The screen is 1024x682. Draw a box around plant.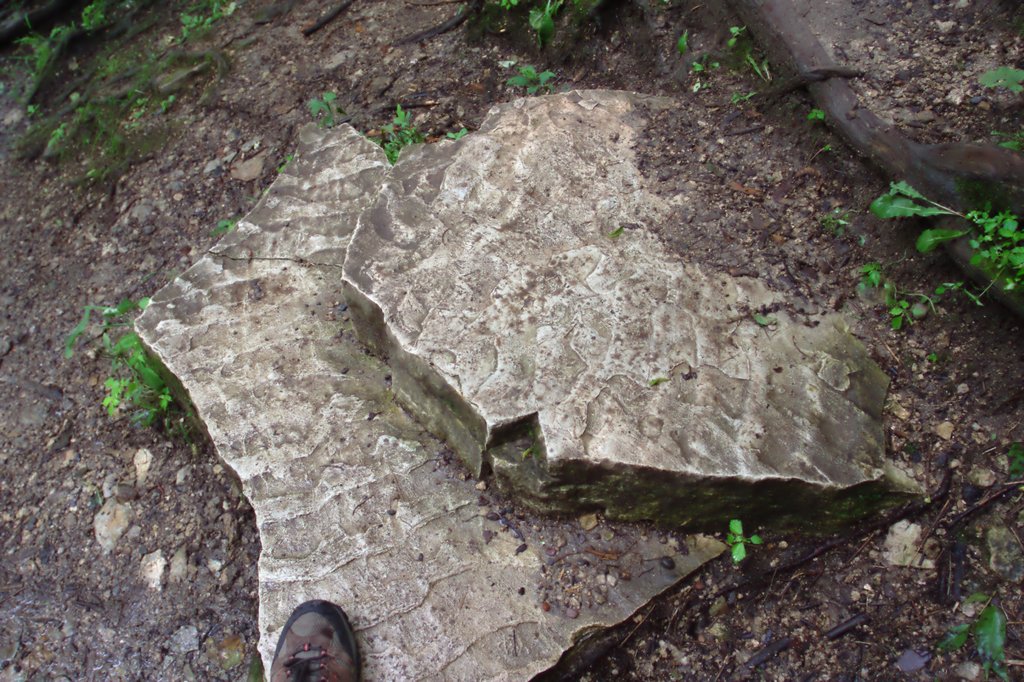
(998,443,1023,484).
